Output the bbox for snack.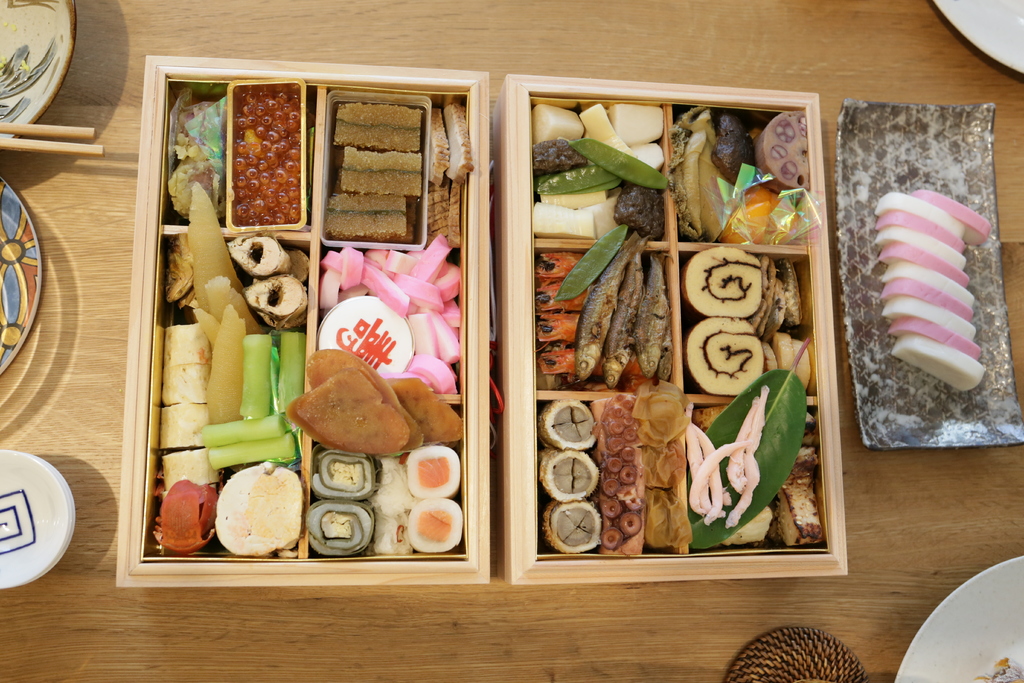
{"x1": 340, "y1": 373, "x2": 488, "y2": 460}.
